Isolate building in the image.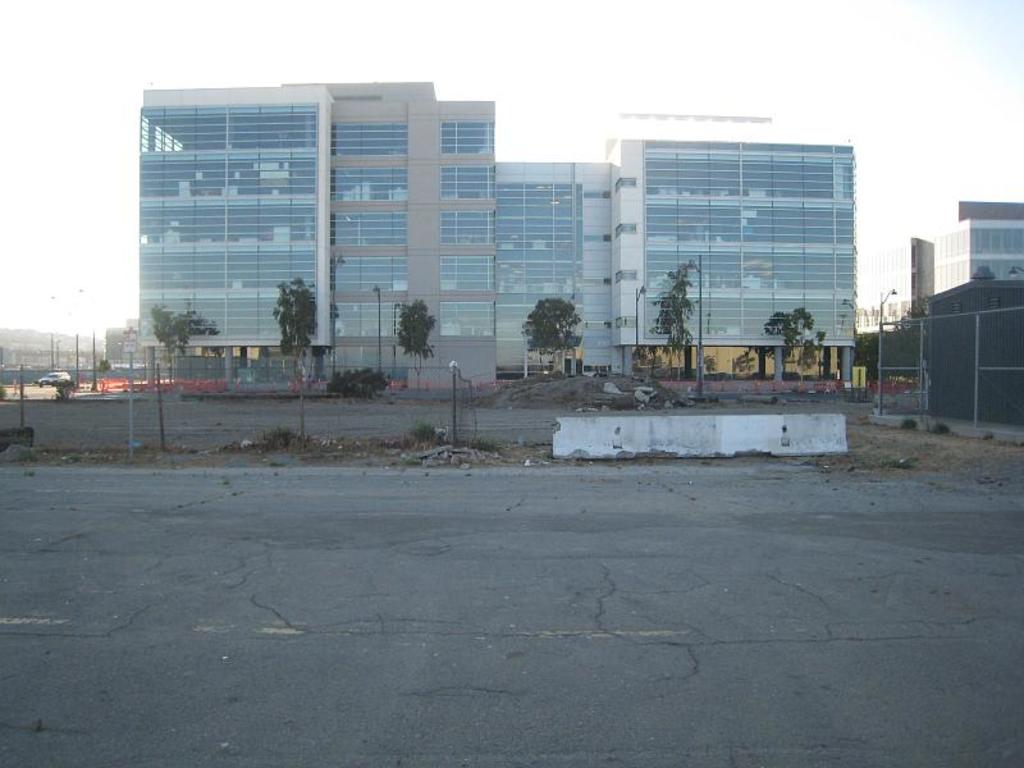
Isolated region: [929, 202, 1023, 291].
